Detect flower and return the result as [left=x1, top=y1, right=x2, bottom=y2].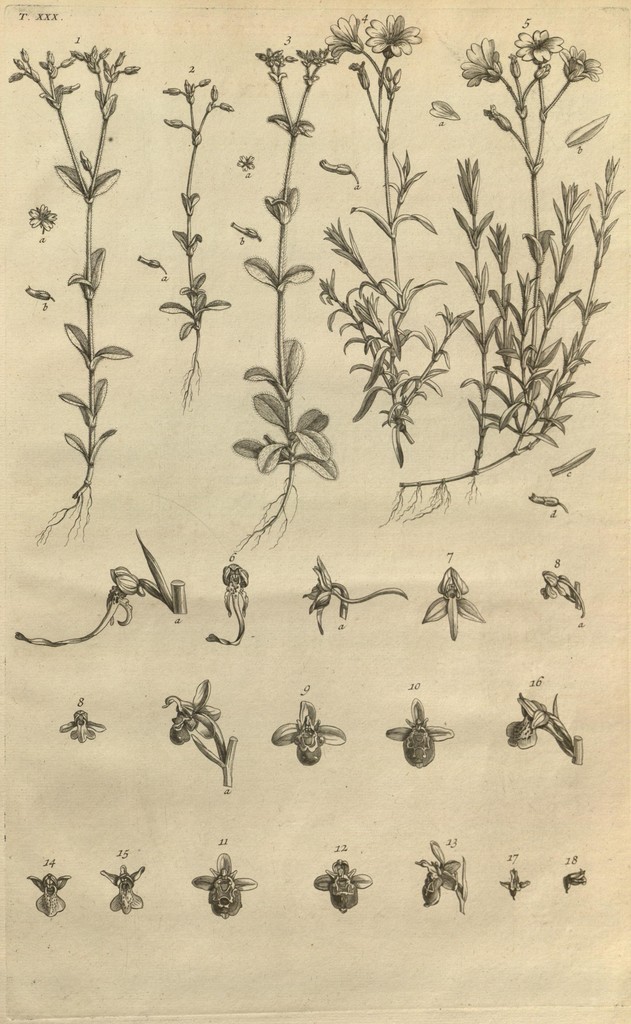
[left=321, top=159, right=358, bottom=186].
